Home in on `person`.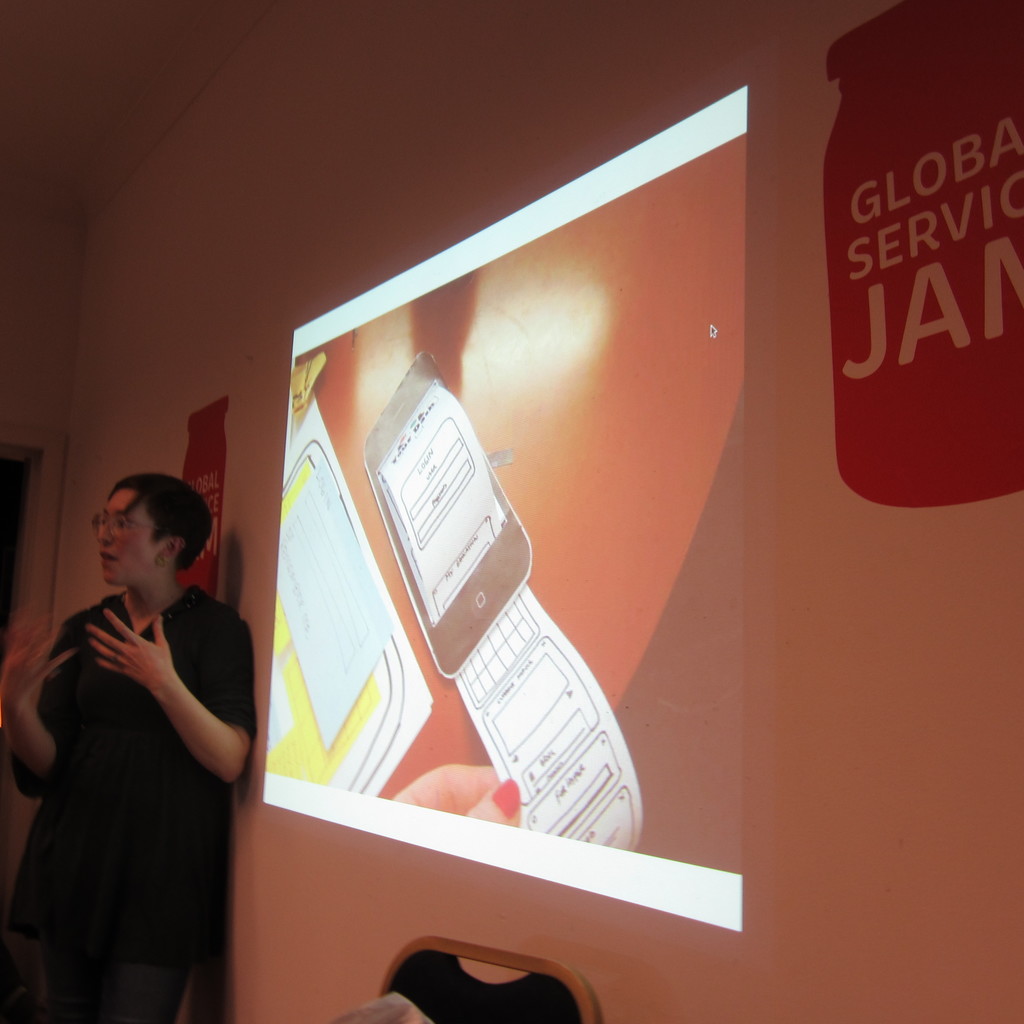
Homed in at x1=33, y1=435, x2=266, y2=1005.
